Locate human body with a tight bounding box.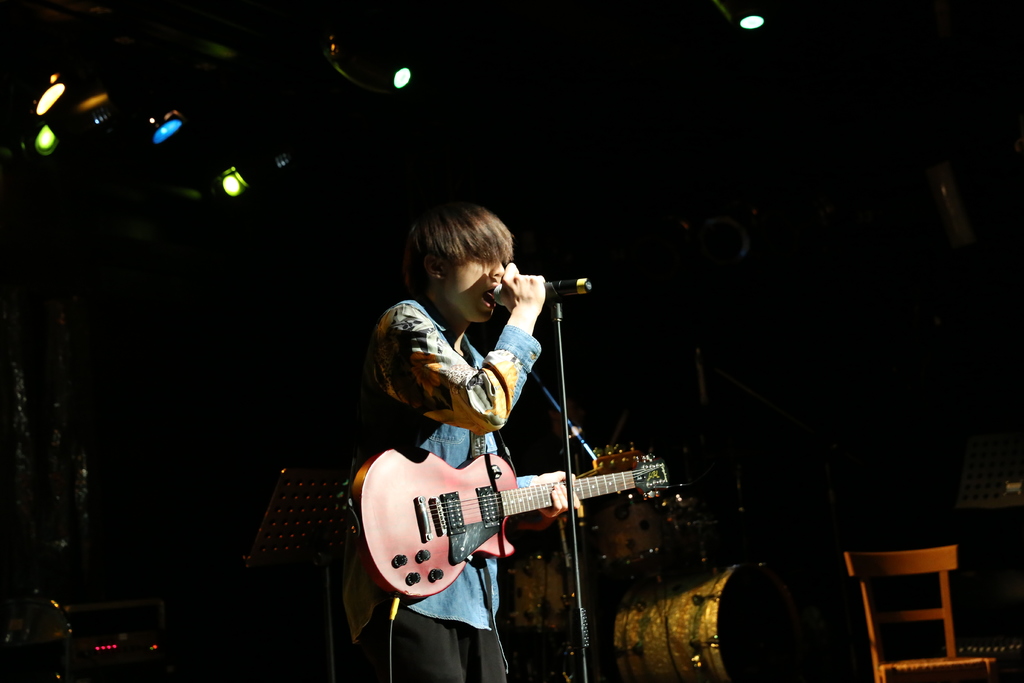
x1=341 y1=201 x2=609 y2=682.
